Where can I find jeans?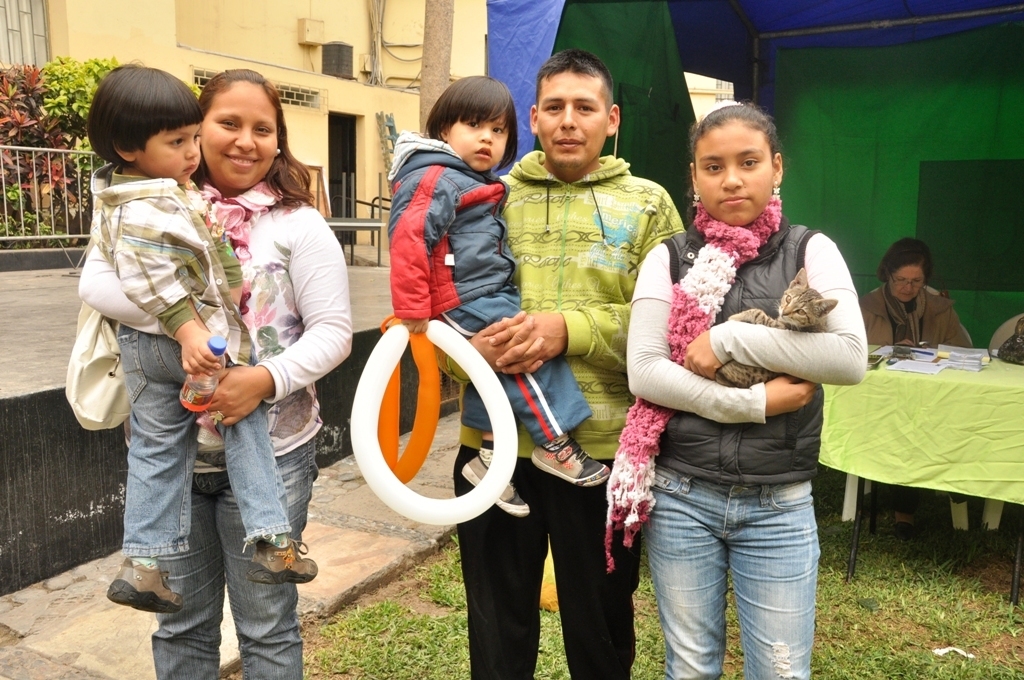
You can find it at pyautogui.locateOnScreen(639, 457, 828, 674).
